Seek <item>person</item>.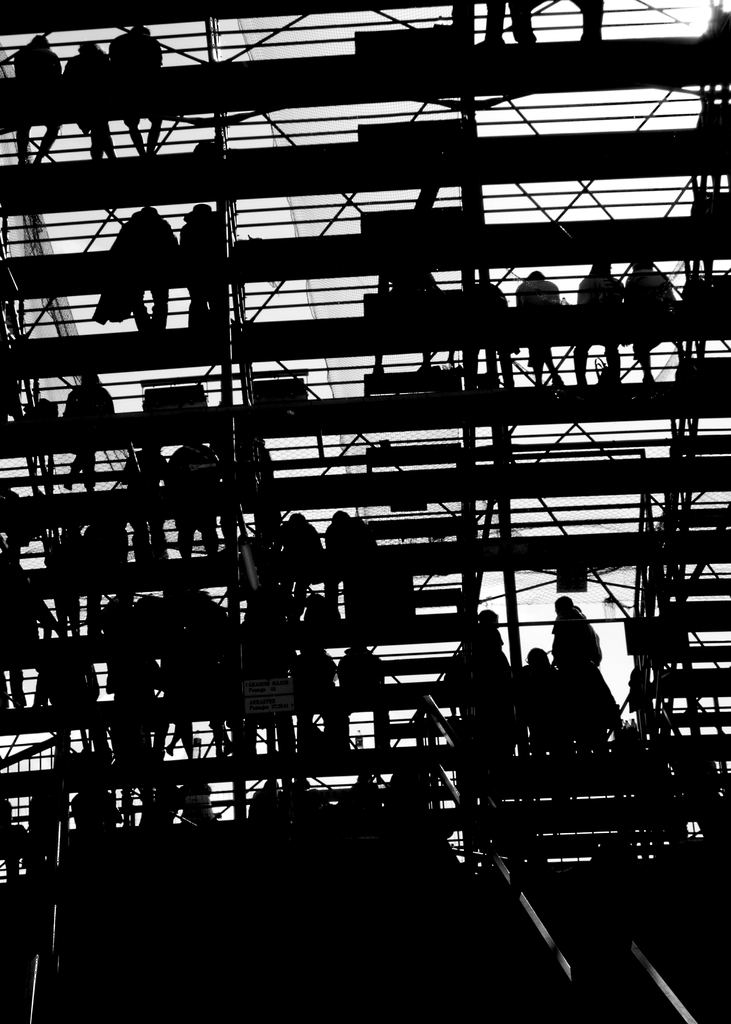
x1=87 y1=173 x2=211 y2=338.
